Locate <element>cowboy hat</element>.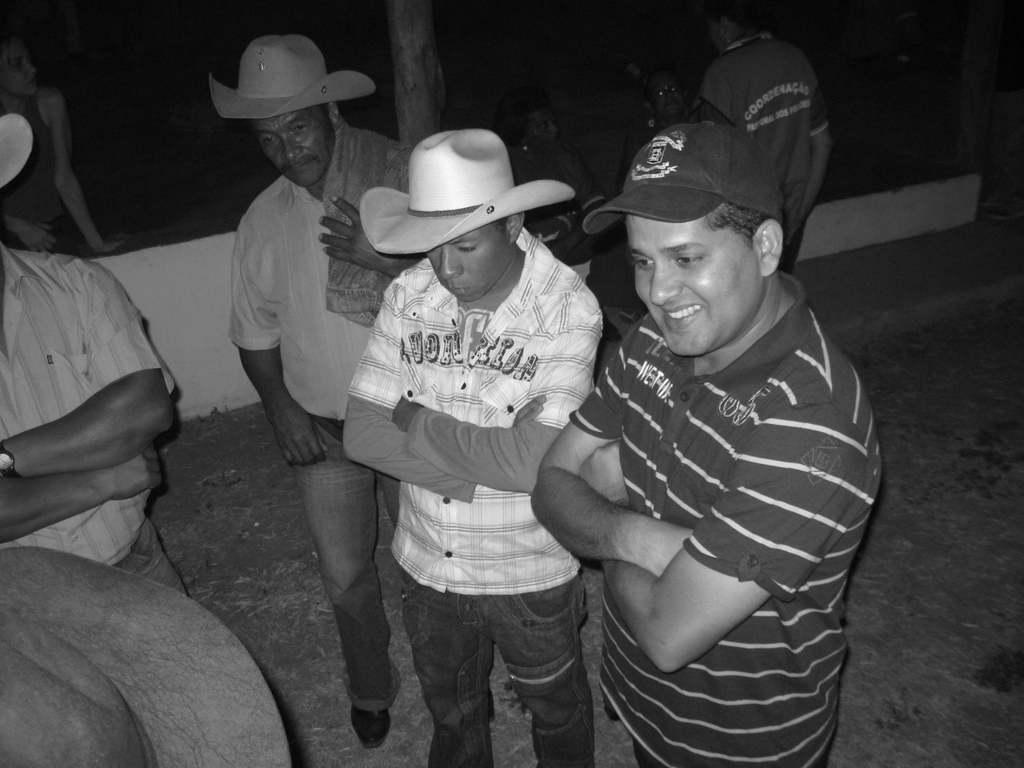
Bounding box: [left=358, top=121, right=568, bottom=285].
